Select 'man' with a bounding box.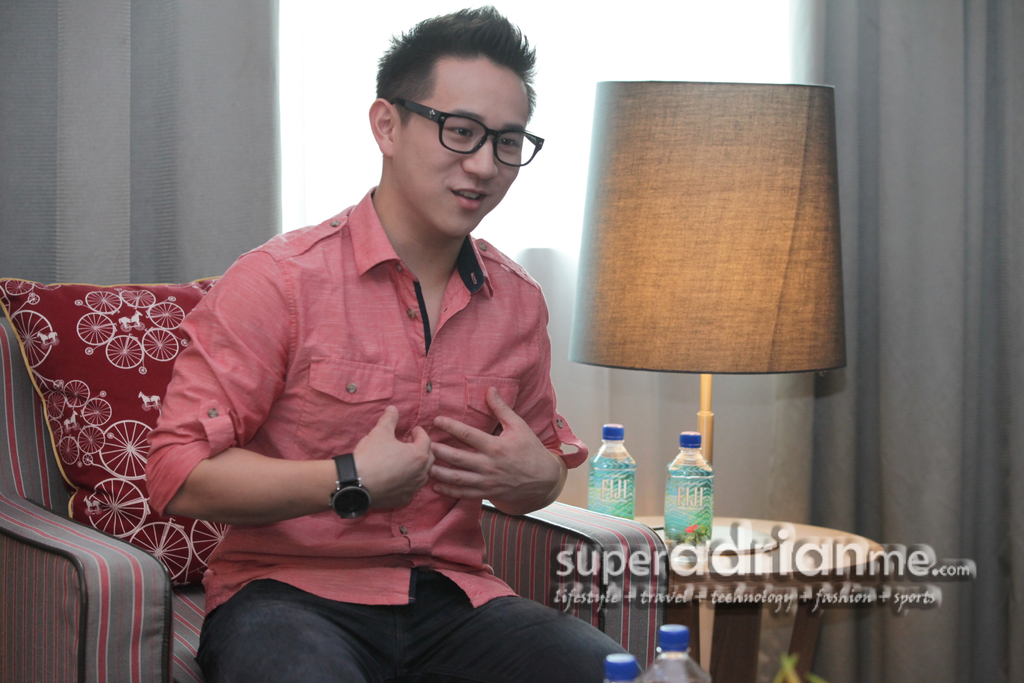
[130, 46, 602, 672].
